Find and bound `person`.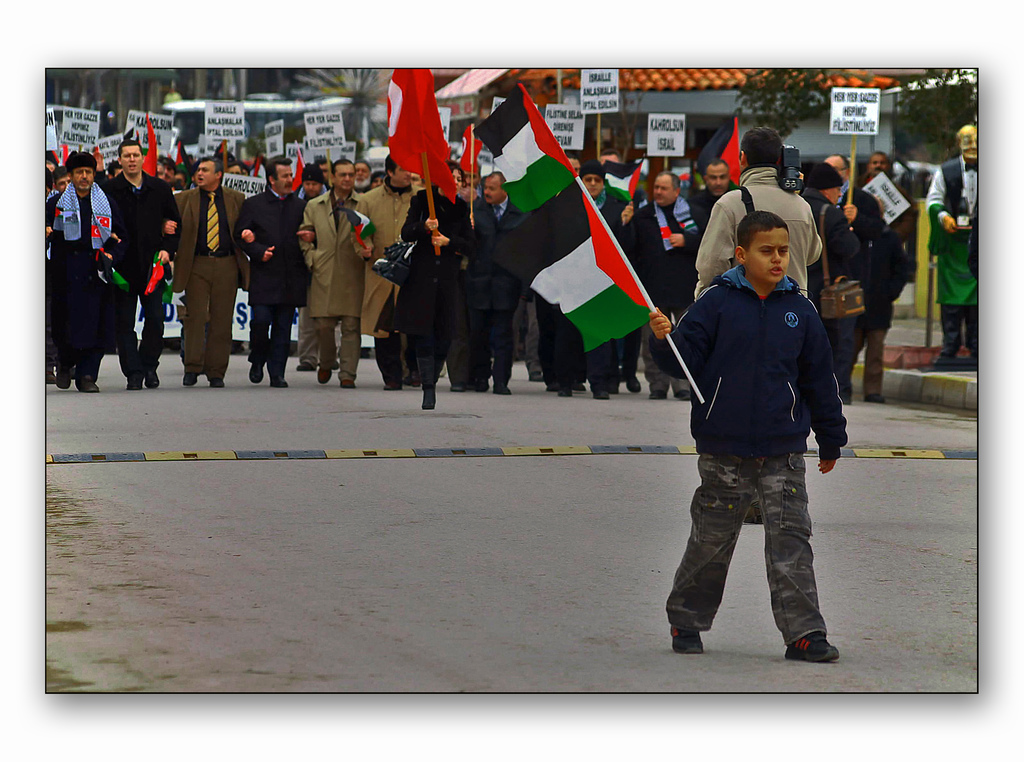
Bound: {"left": 463, "top": 161, "right": 481, "bottom": 191}.
